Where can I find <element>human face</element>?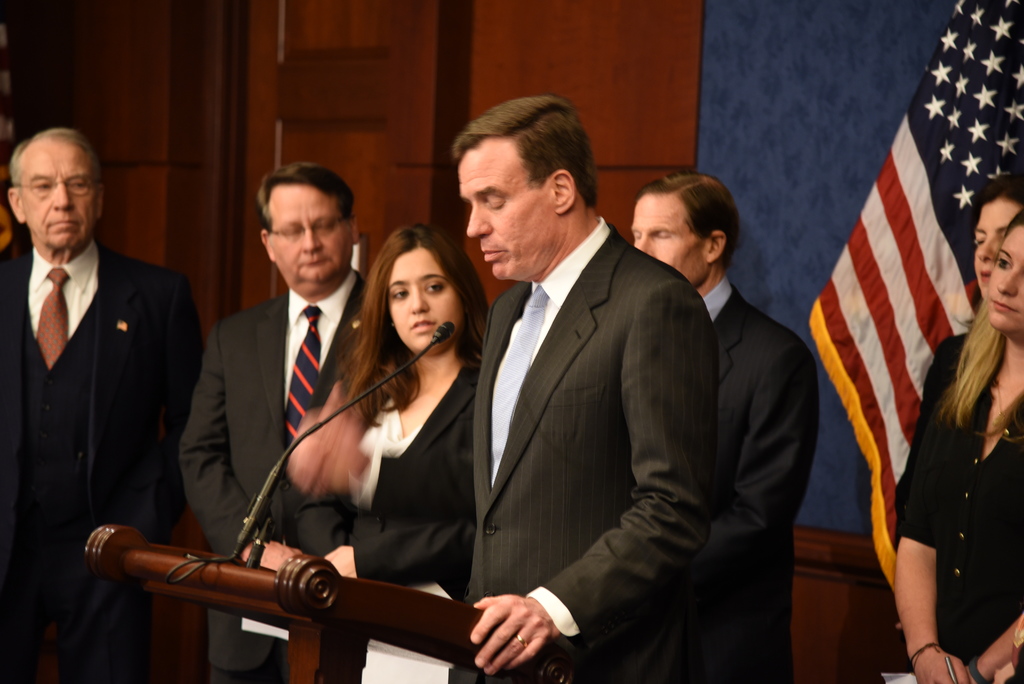
You can find it at detection(459, 136, 548, 282).
